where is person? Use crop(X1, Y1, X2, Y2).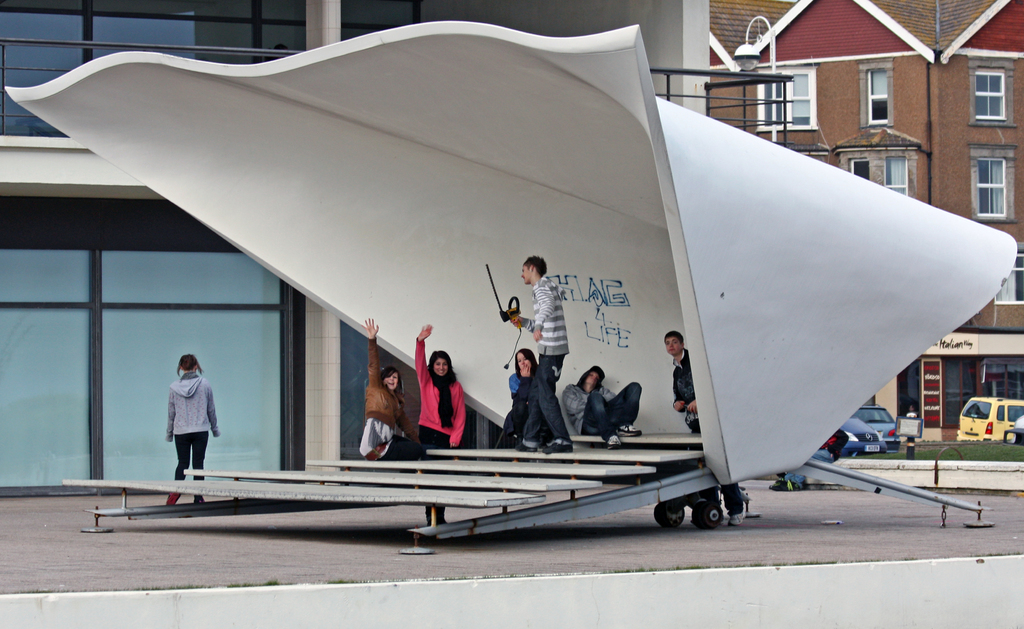
crop(562, 367, 644, 450).
